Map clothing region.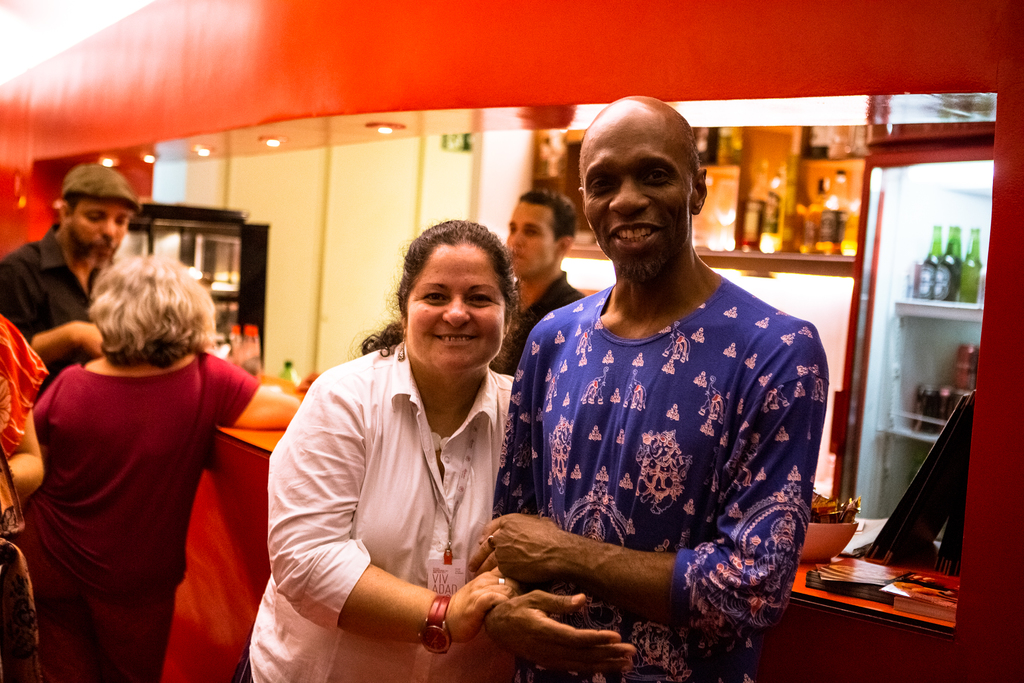
Mapped to [513,248,823,664].
